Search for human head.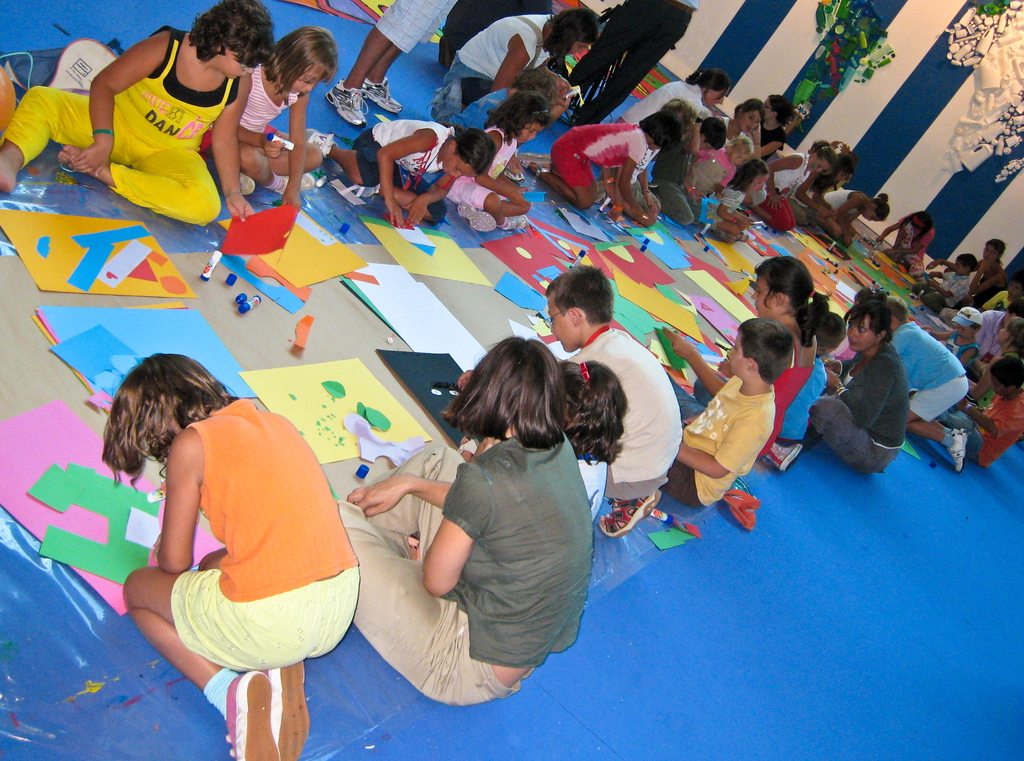
Found at 540 266 621 352.
